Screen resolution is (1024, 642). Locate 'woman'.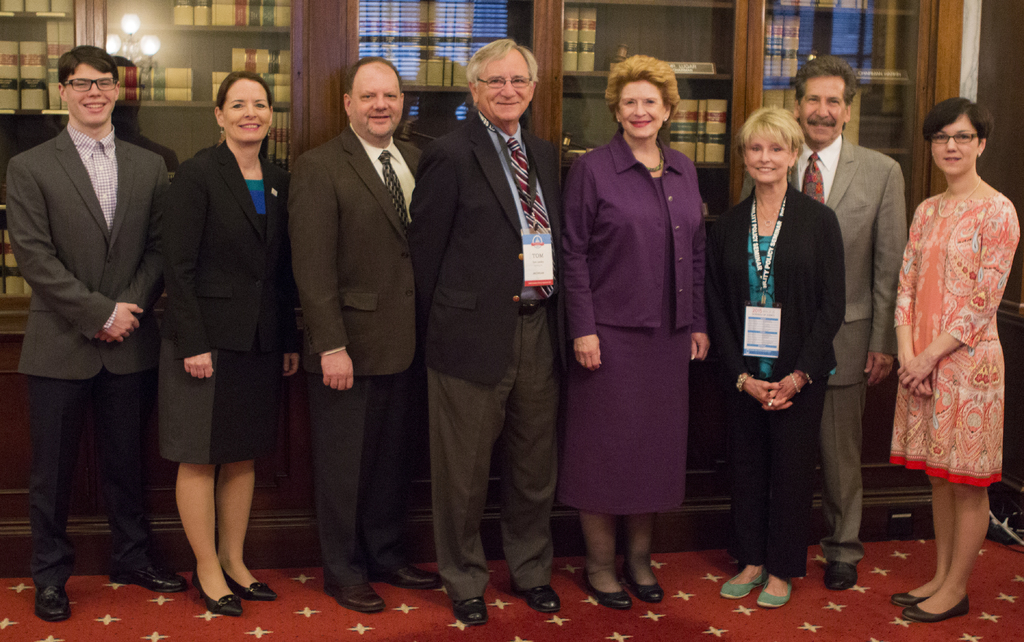
bbox(558, 52, 706, 607).
